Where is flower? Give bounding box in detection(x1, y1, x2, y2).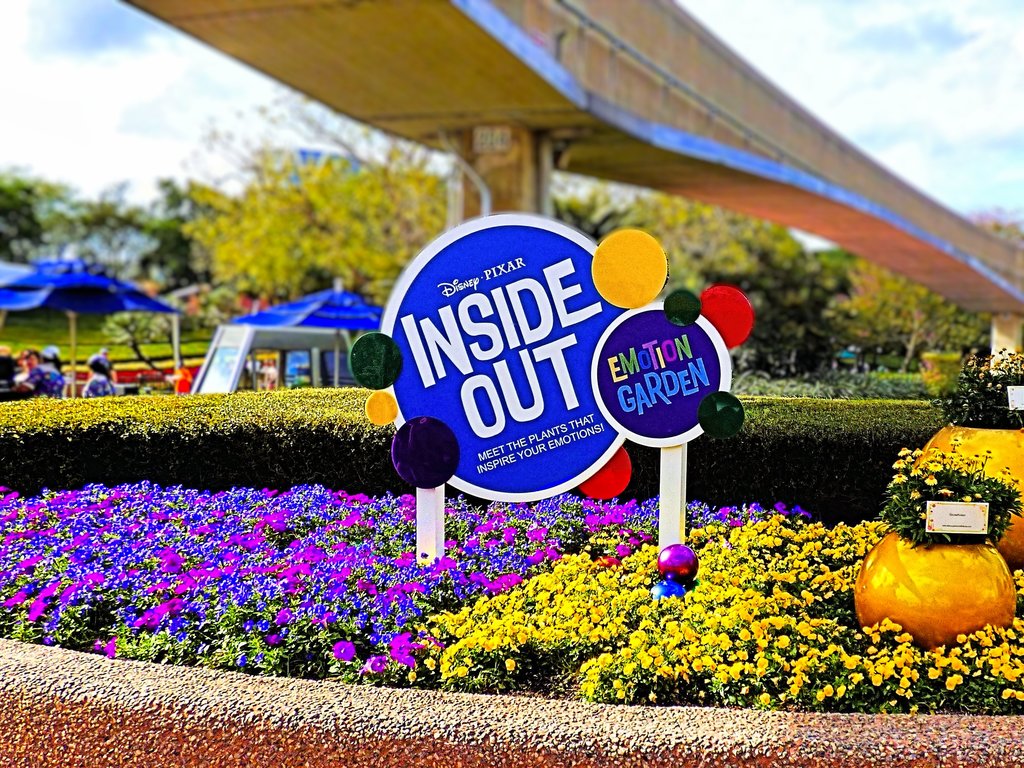
detection(951, 436, 966, 445).
